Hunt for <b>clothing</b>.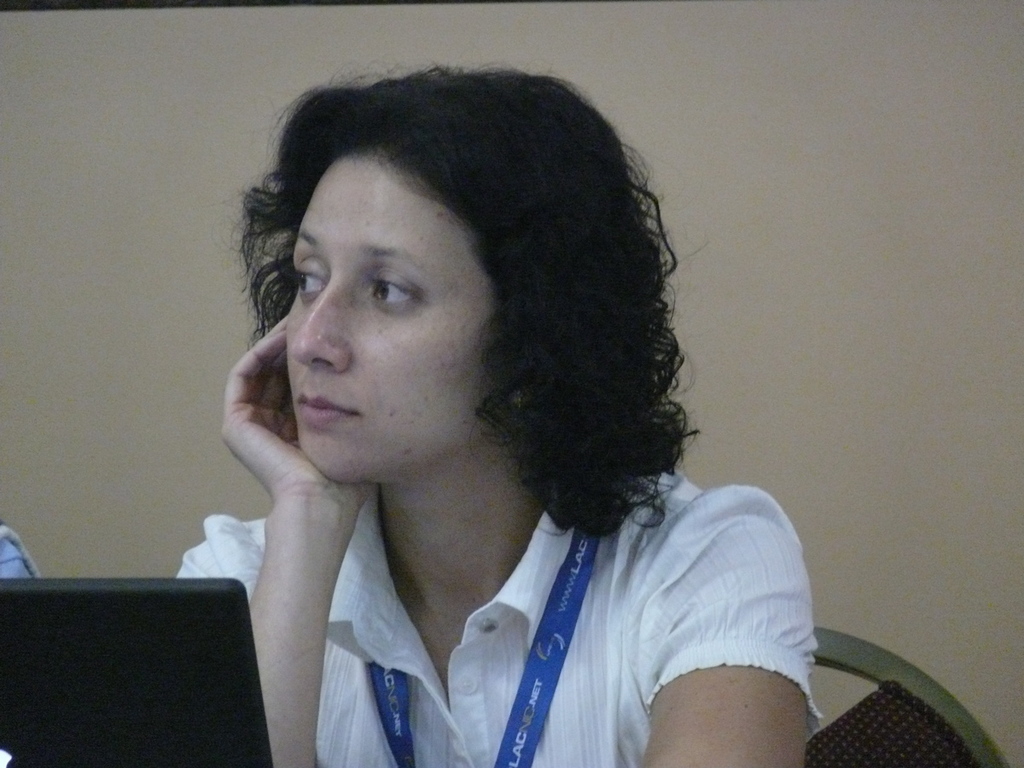
Hunted down at bbox=[194, 410, 826, 761].
